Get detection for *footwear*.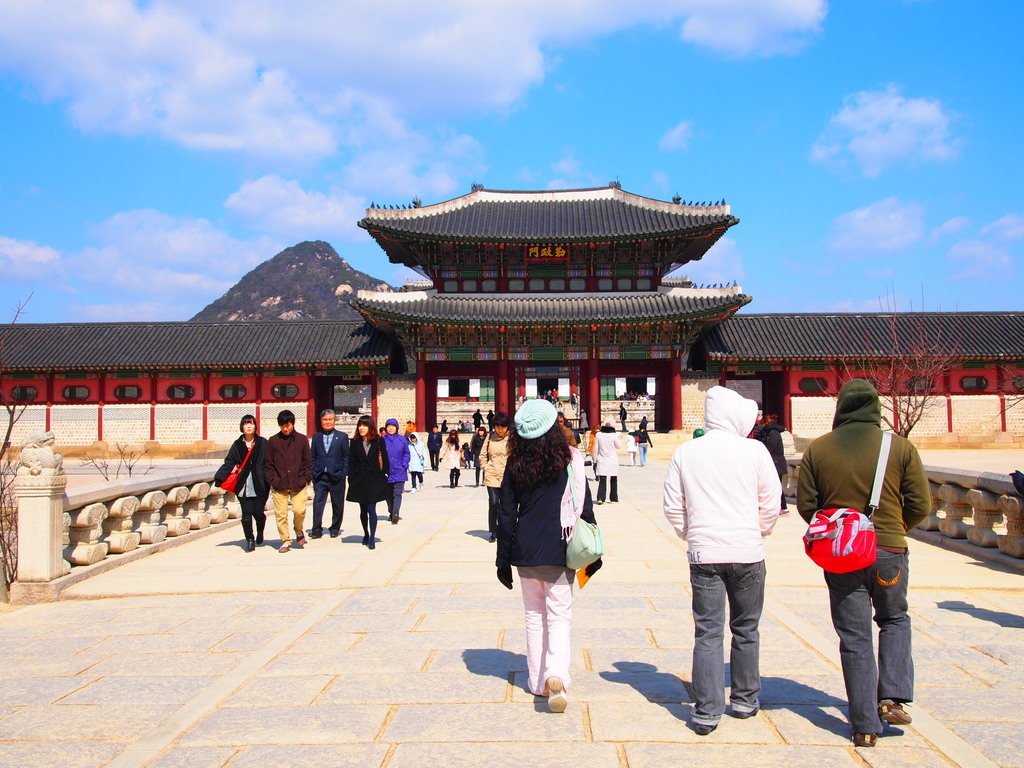
Detection: [x1=361, y1=528, x2=369, y2=545].
